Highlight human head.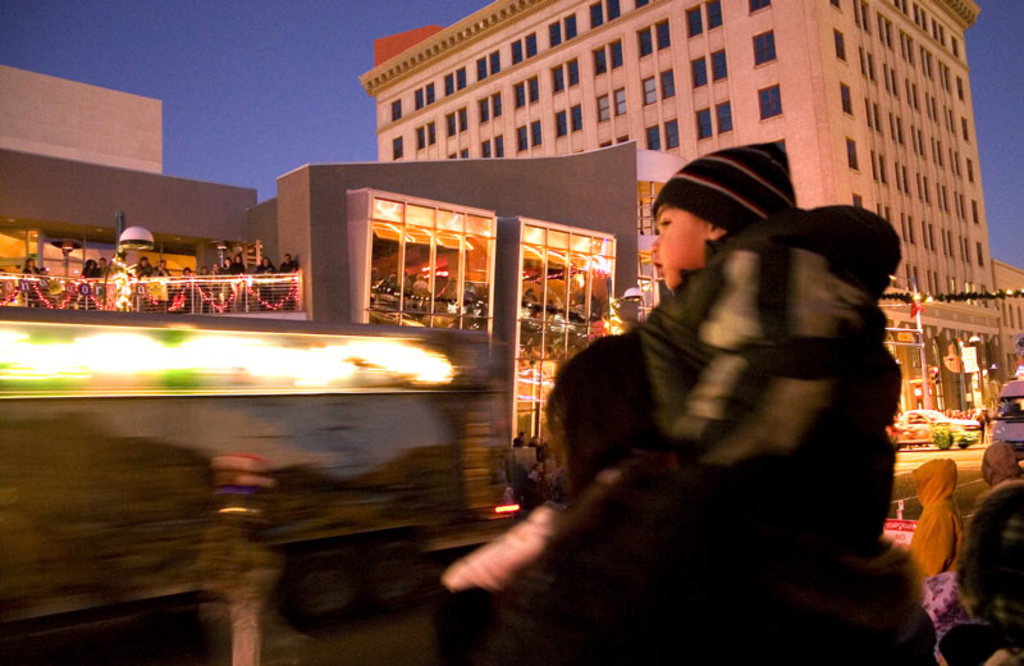
Highlighted region: 982:441:1018:489.
